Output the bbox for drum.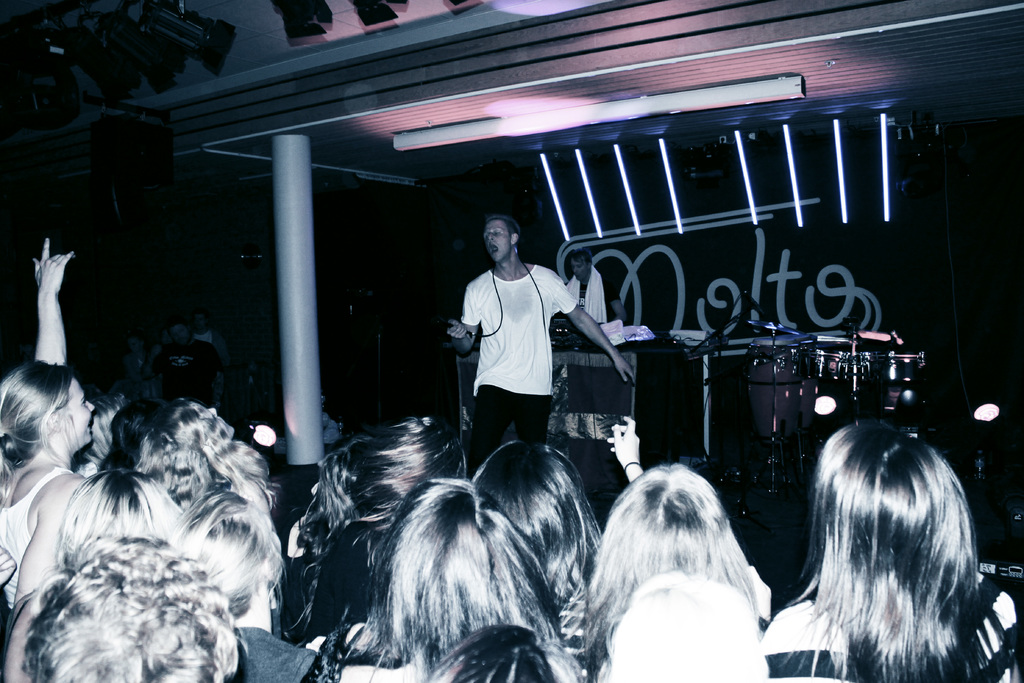
803 337 859 352.
